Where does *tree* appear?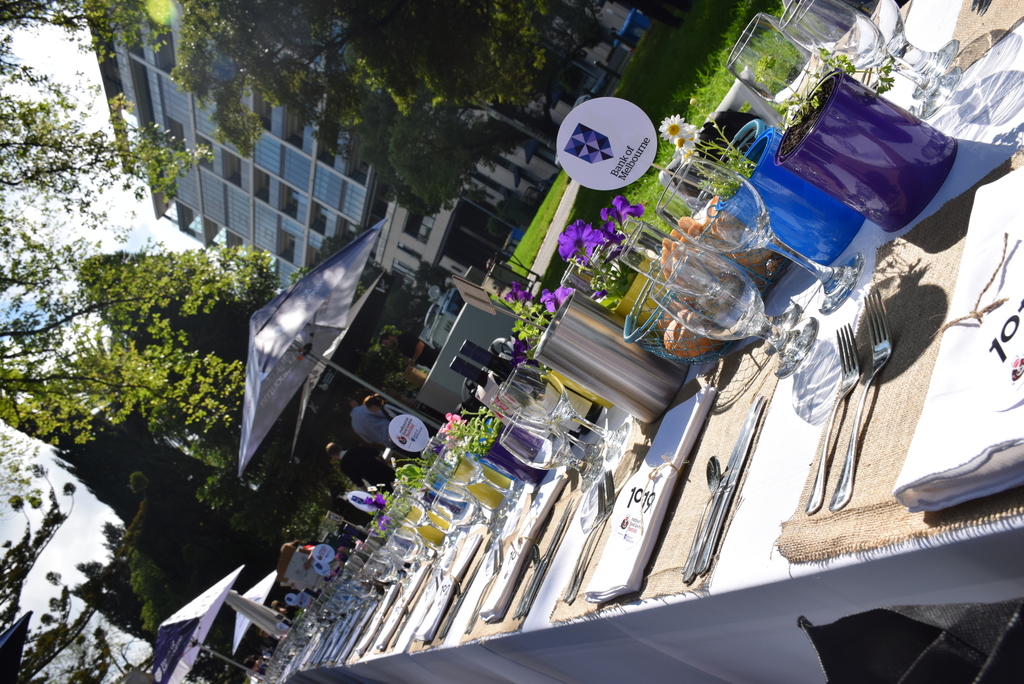
Appears at pyautogui.locateOnScreen(0, 0, 280, 457).
